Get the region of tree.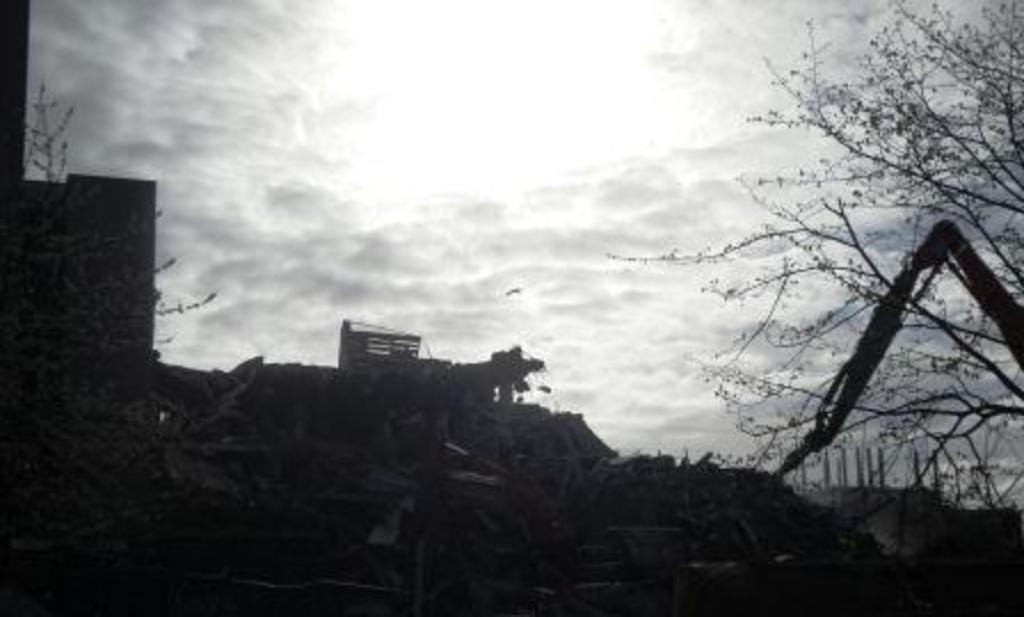
pyautogui.locateOnScreen(0, 80, 224, 434).
